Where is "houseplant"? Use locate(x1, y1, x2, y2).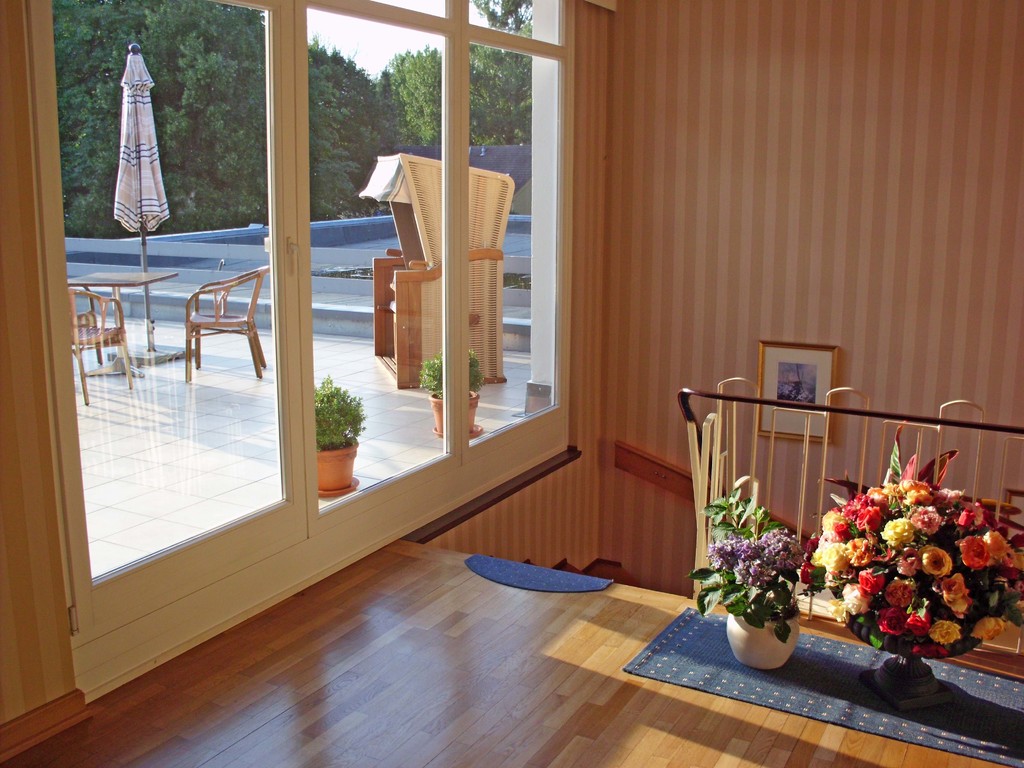
locate(314, 372, 366, 497).
